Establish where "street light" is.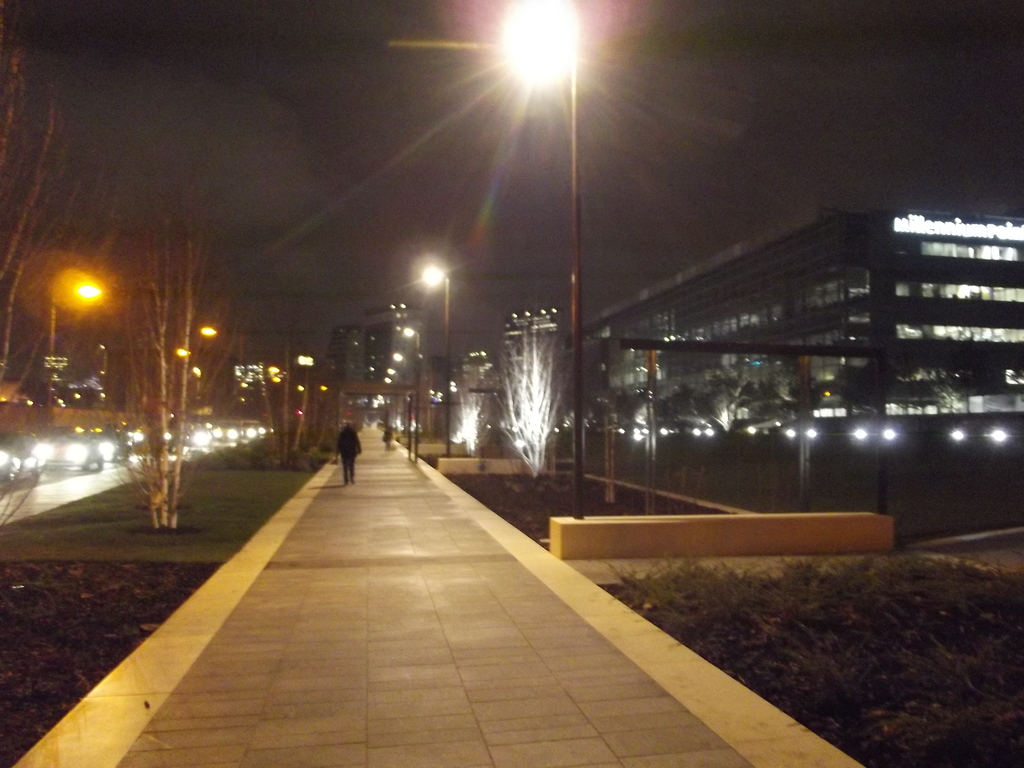
Established at box=[438, 15, 648, 519].
